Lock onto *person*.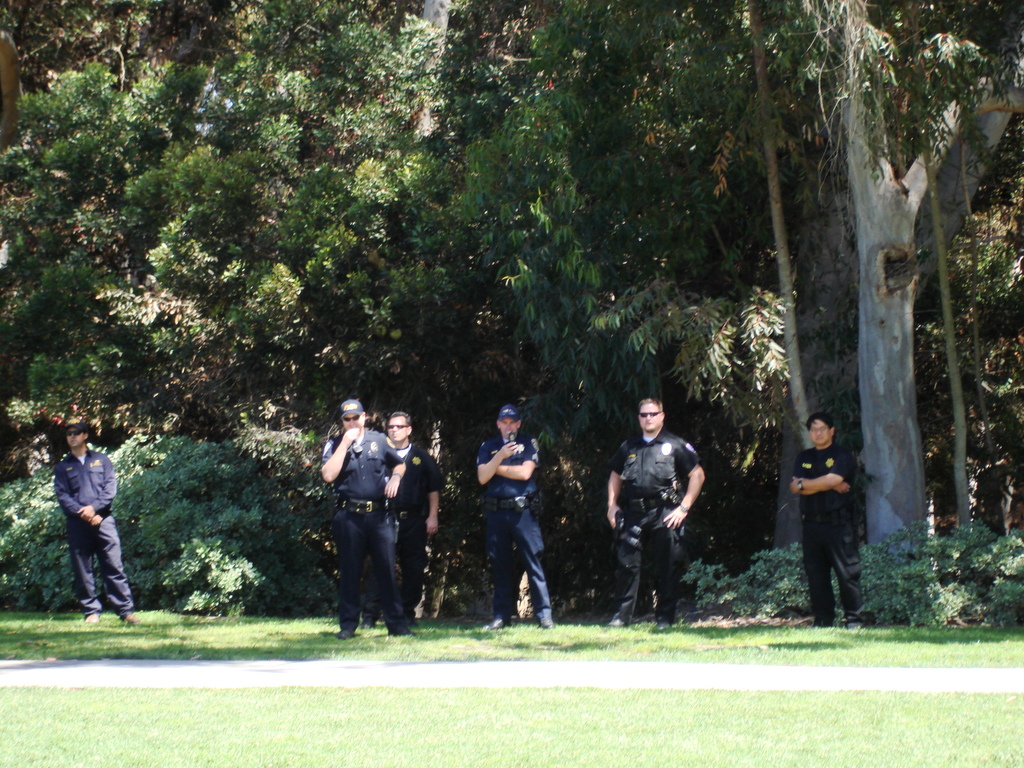
Locked: pyautogui.locateOnScreen(362, 412, 445, 627).
